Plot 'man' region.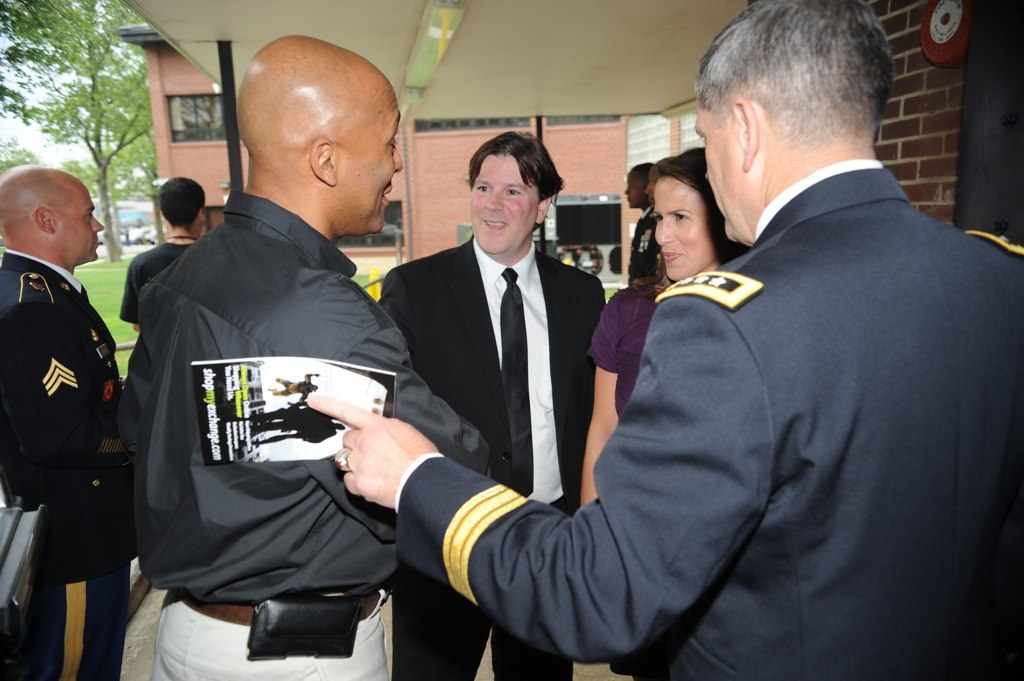
Plotted at {"left": 376, "top": 130, "right": 605, "bottom": 680}.
